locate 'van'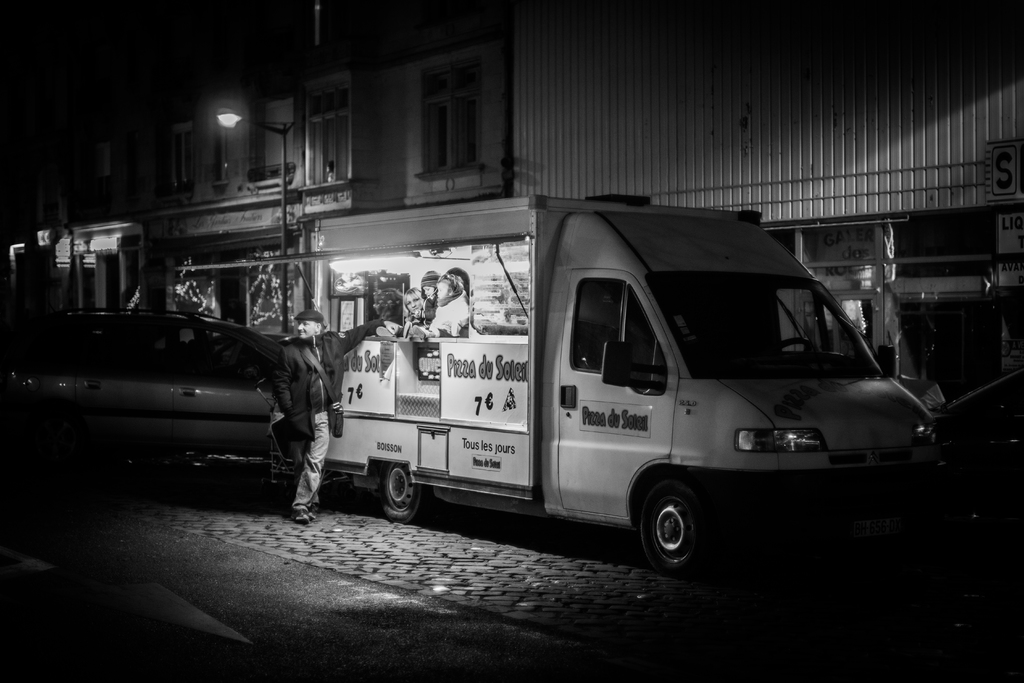
region(179, 192, 952, 575)
